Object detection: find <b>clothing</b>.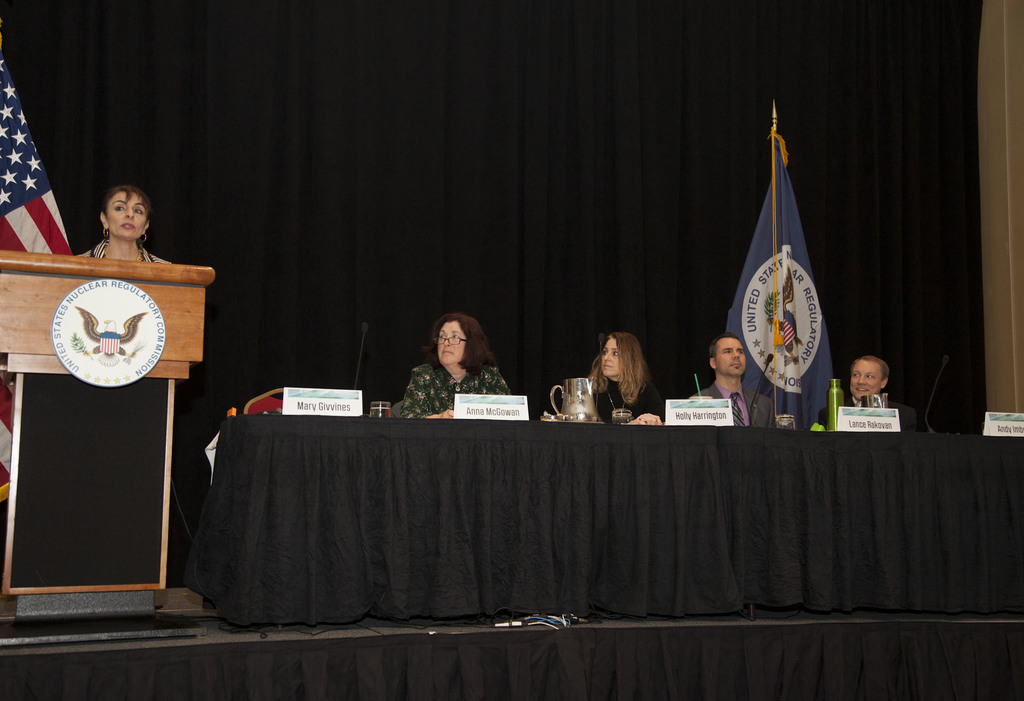
pyautogui.locateOnScreen(589, 372, 661, 428).
